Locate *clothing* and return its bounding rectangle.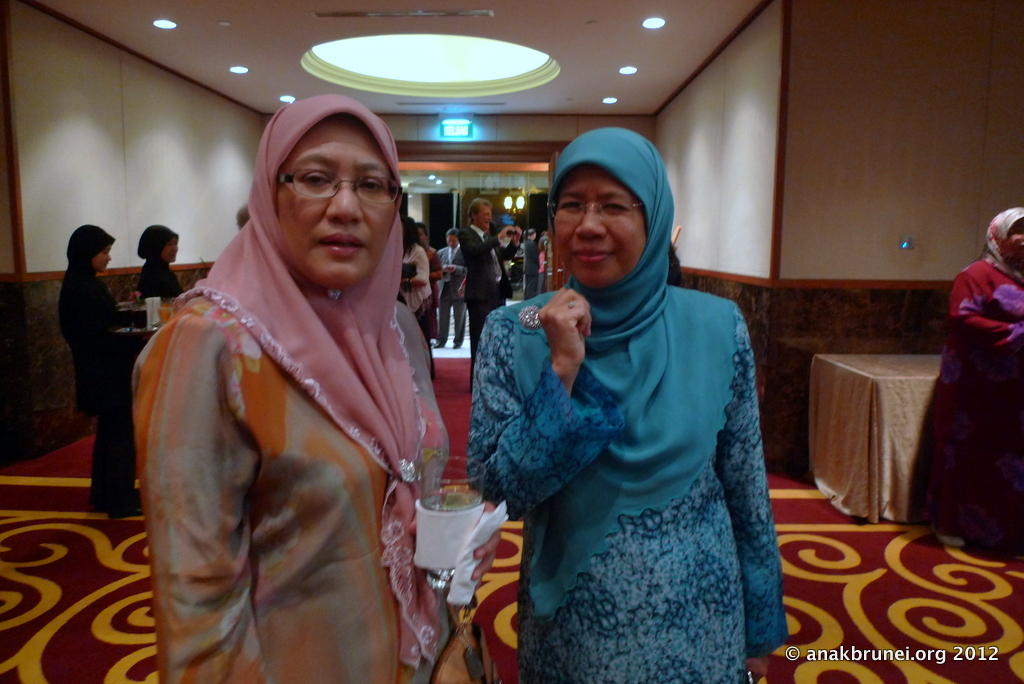
select_region(193, 93, 426, 673).
